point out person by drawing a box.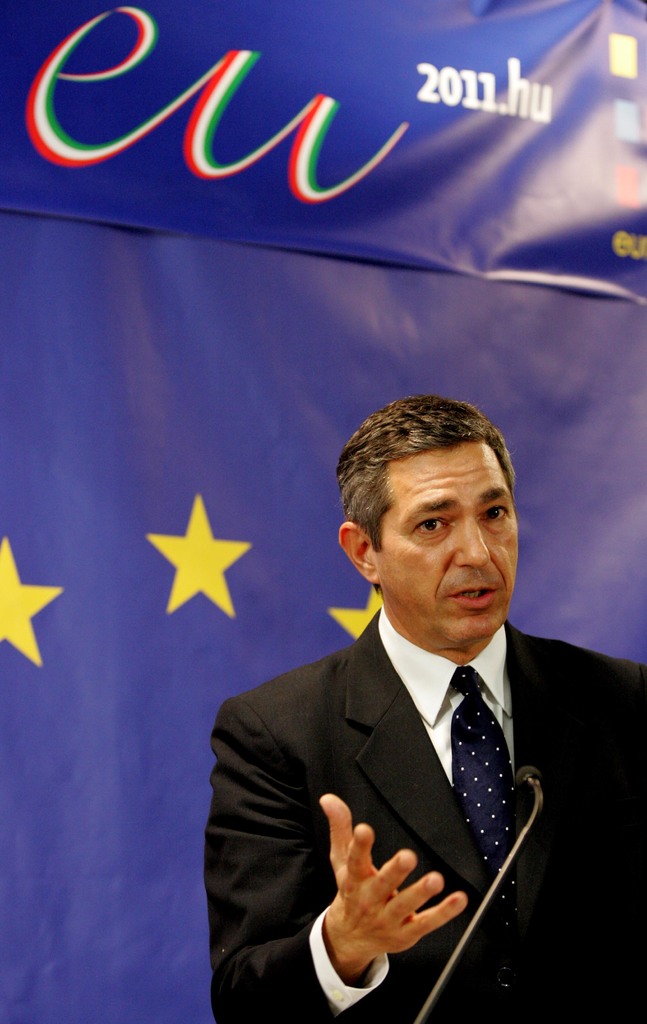
l=195, t=352, r=619, b=1023.
